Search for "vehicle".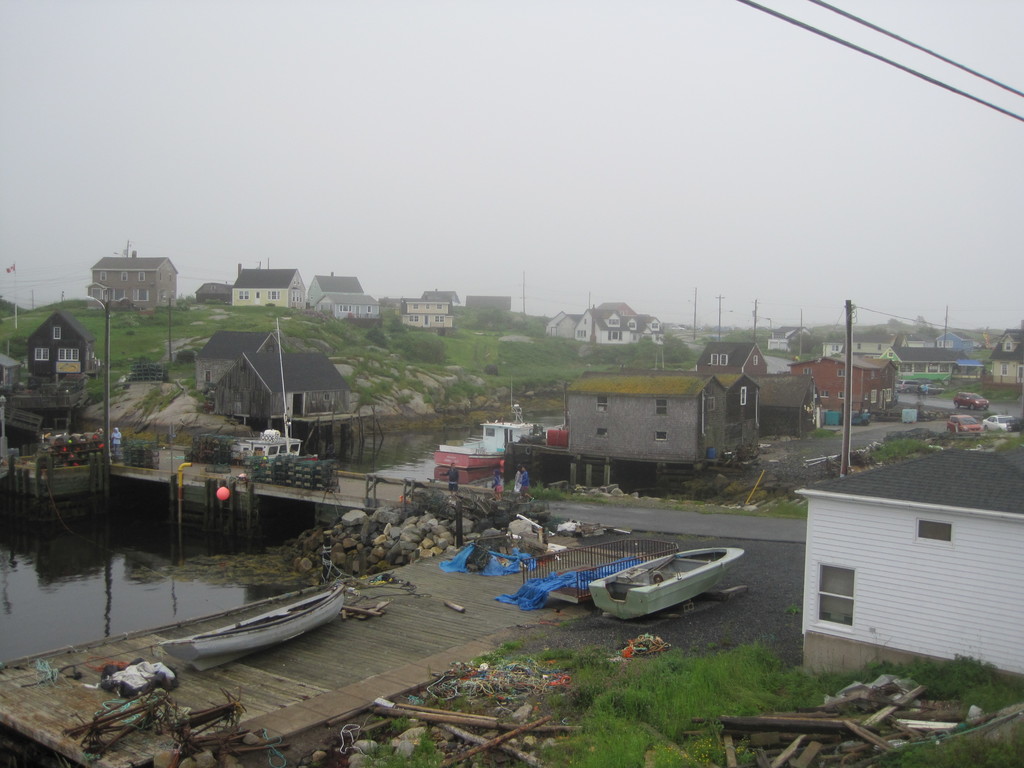
Found at pyautogui.locateOnScreen(232, 317, 317, 468).
